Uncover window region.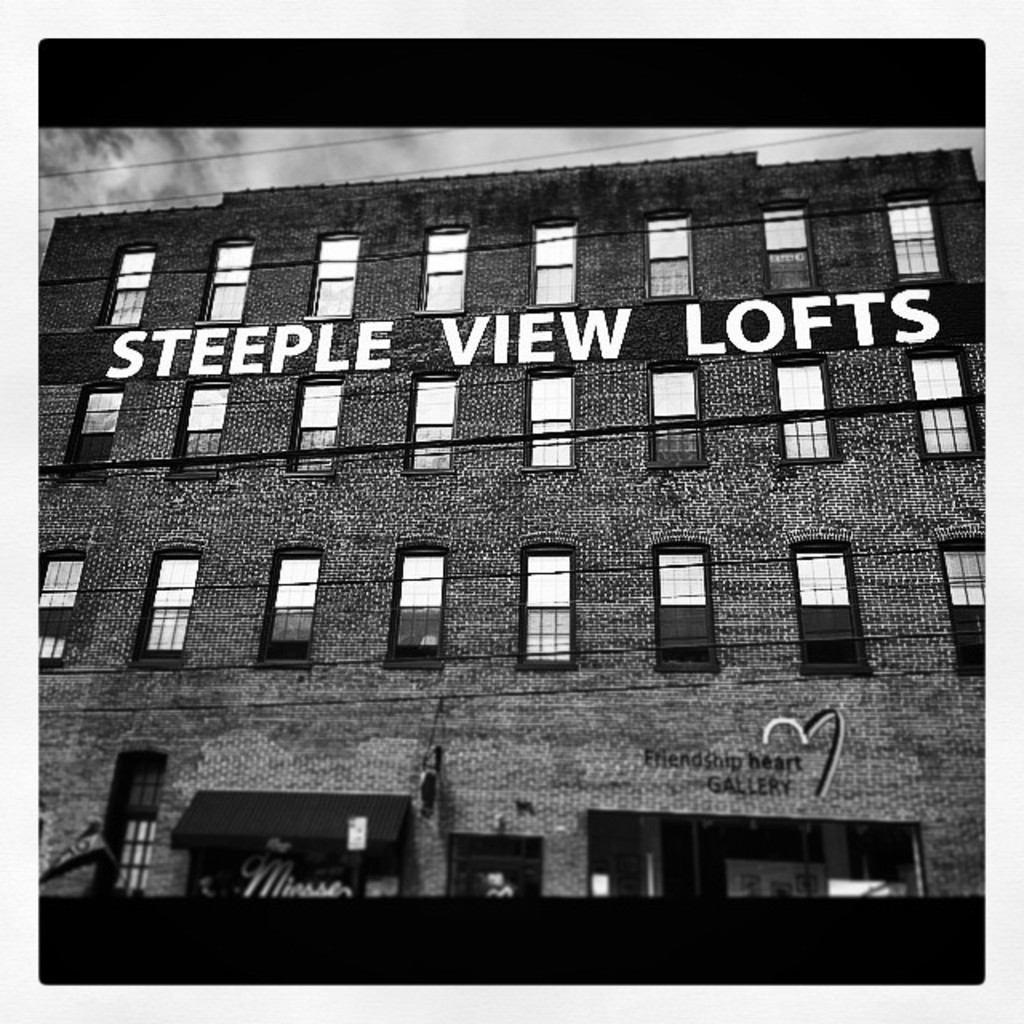
Uncovered: bbox=(789, 536, 880, 678).
